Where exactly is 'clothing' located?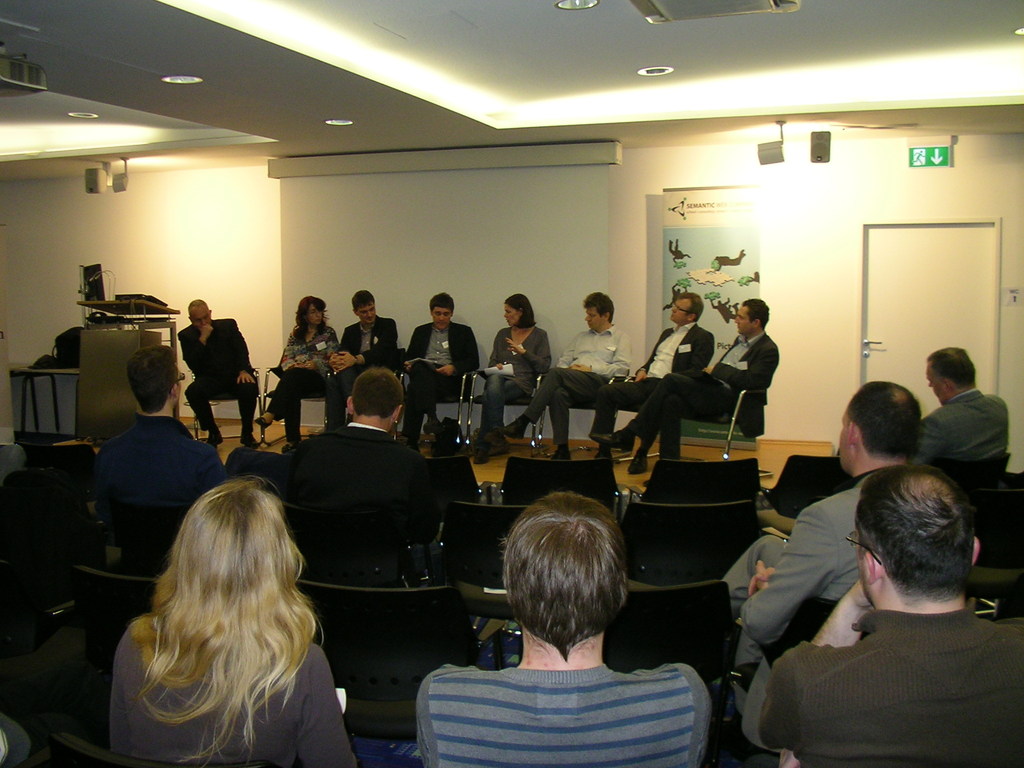
Its bounding box is (left=263, top=321, right=339, bottom=444).
